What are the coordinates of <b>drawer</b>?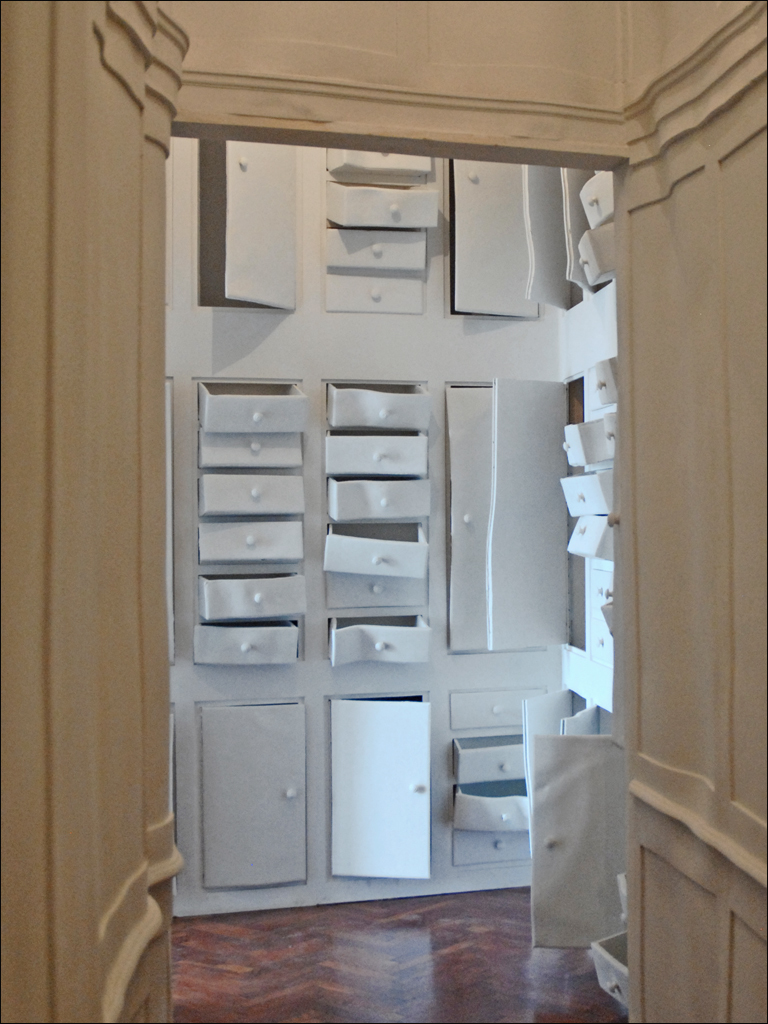
bbox=(195, 618, 300, 662).
